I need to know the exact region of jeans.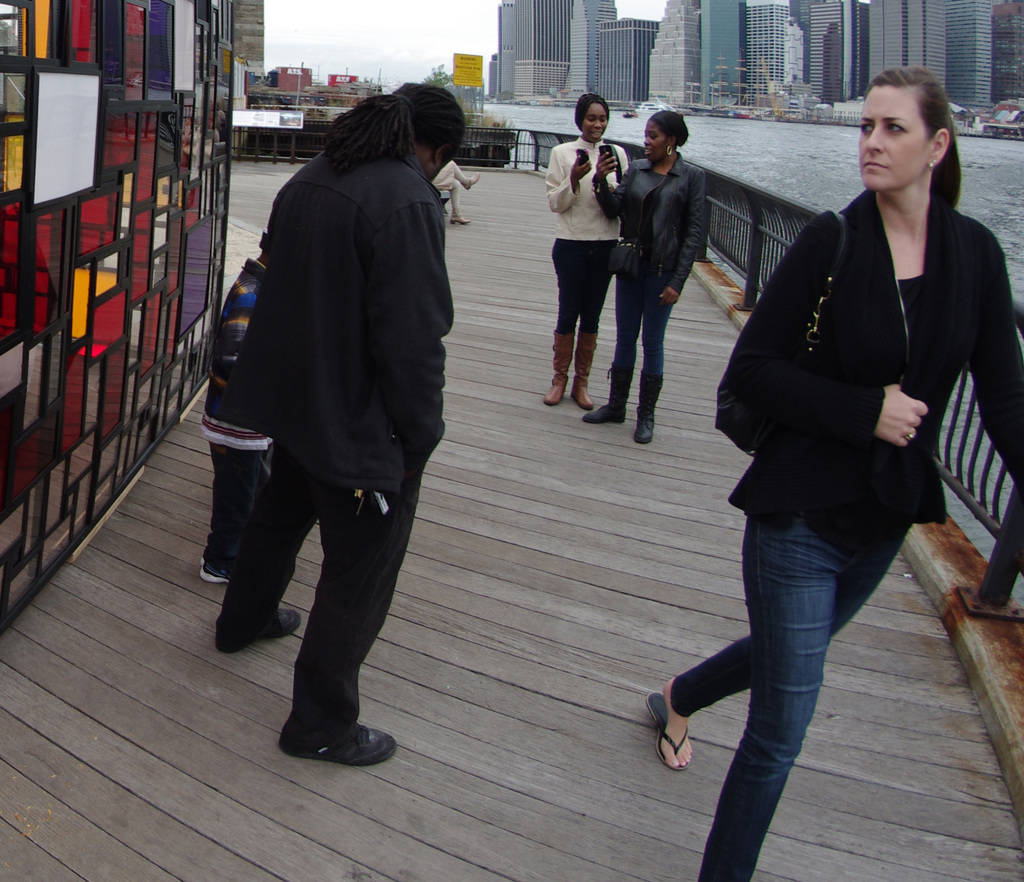
Region: box=[605, 270, 669, 378].
